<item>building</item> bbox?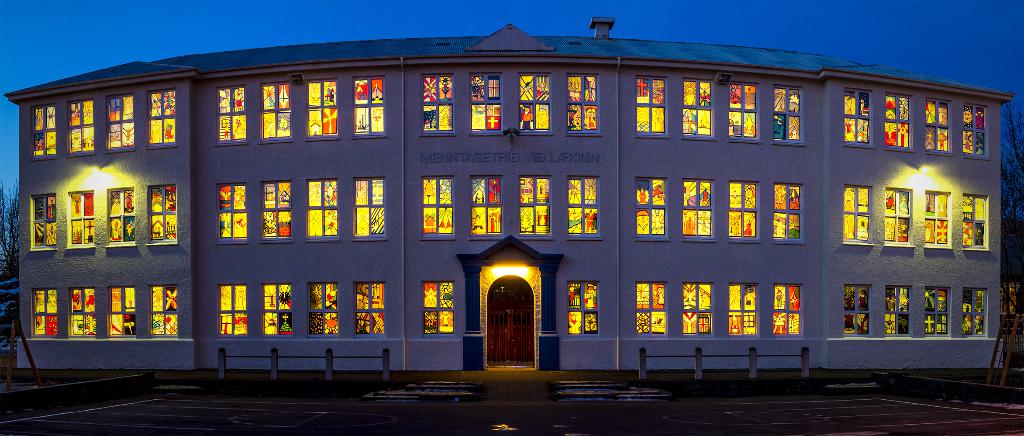
rect(2, 24, 1020, 381)
